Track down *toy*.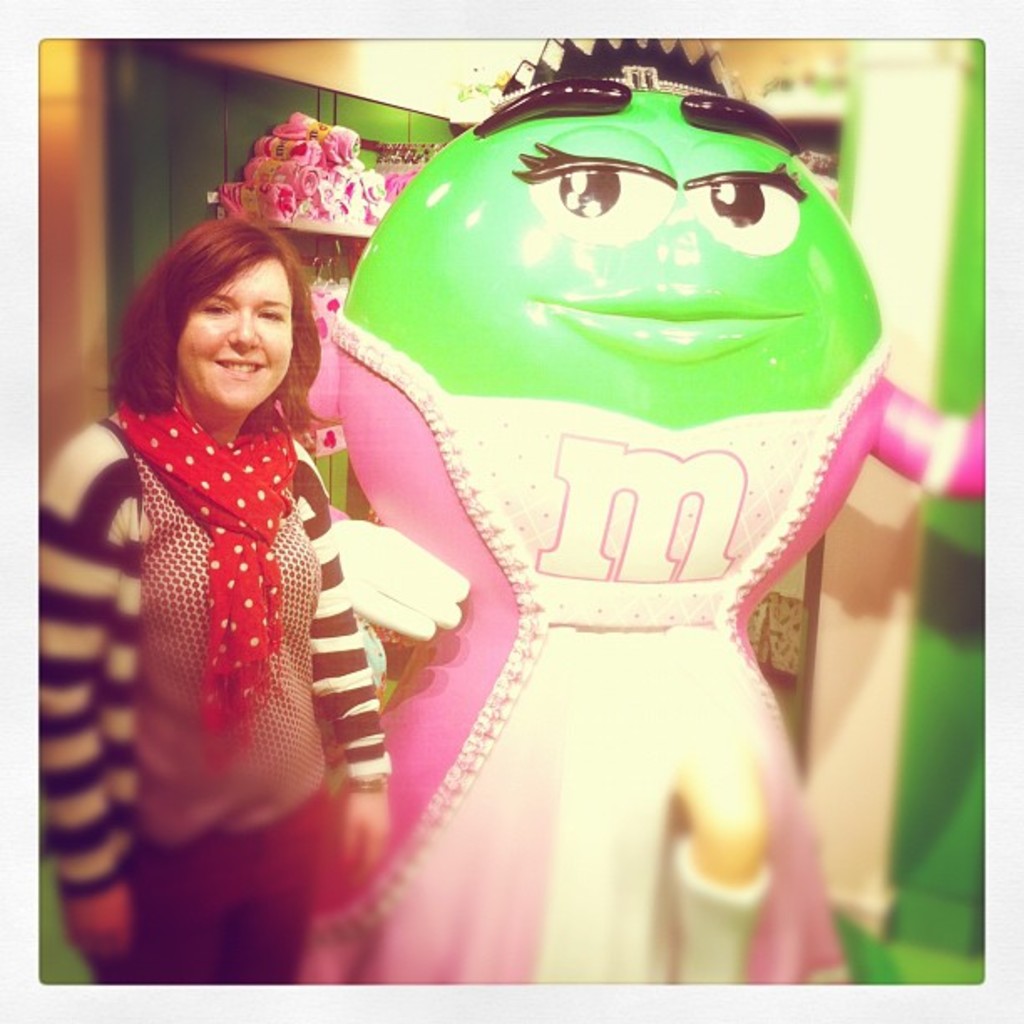
Tracked to [left=301, top=27, right=1022, bottom=997].
